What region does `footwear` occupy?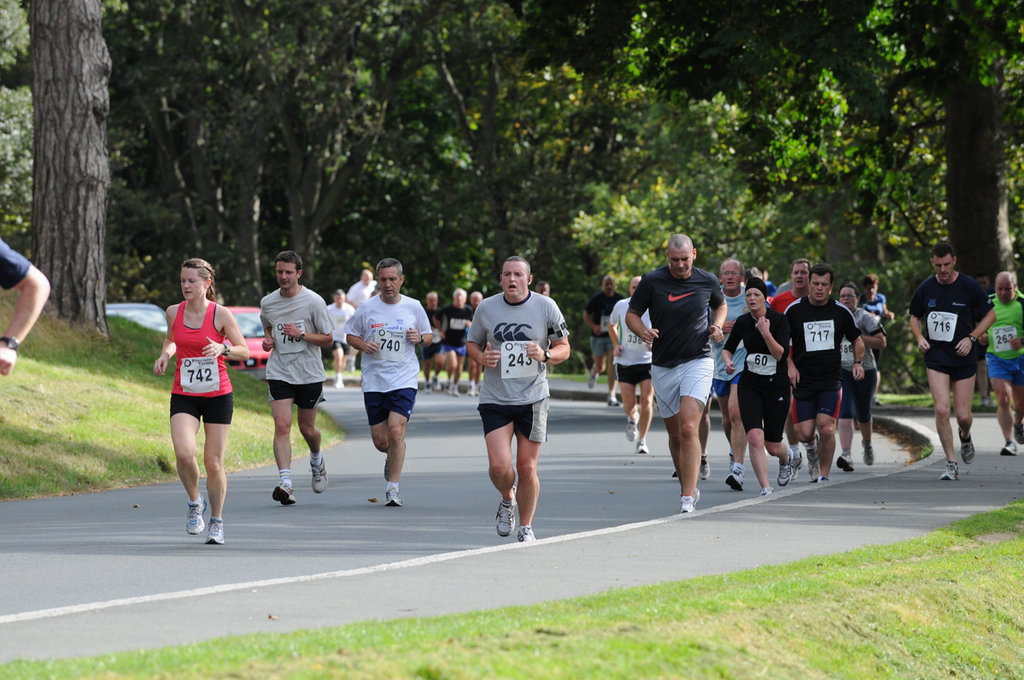
locate(515, 522, 535, 542).
